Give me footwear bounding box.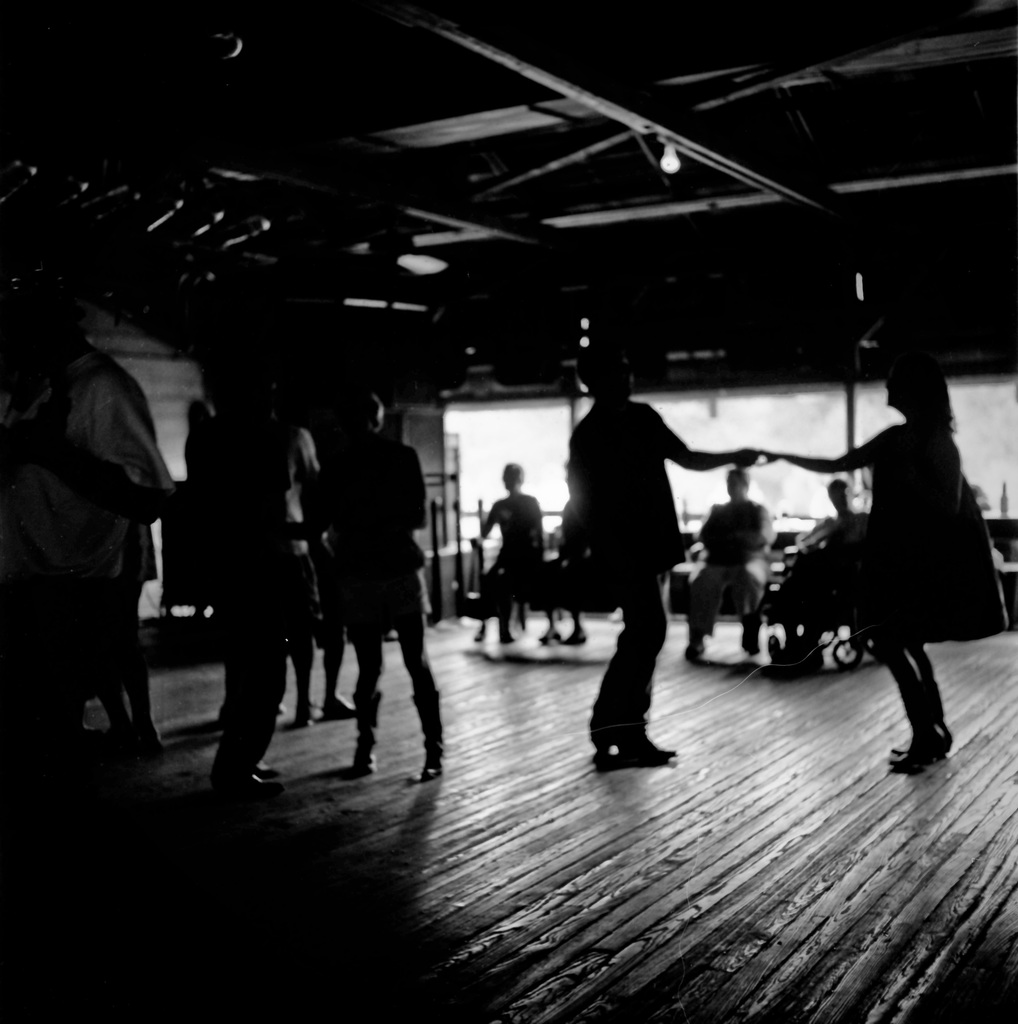
[616, 717, 681, 765].
